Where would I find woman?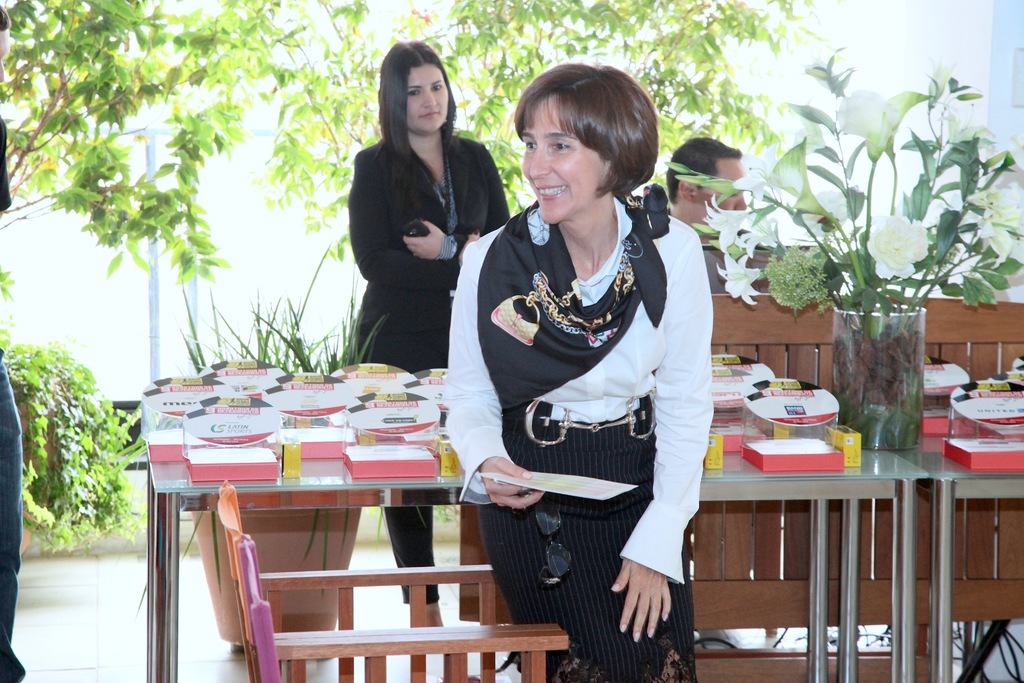
At box=[440, 81, 699, 682].
